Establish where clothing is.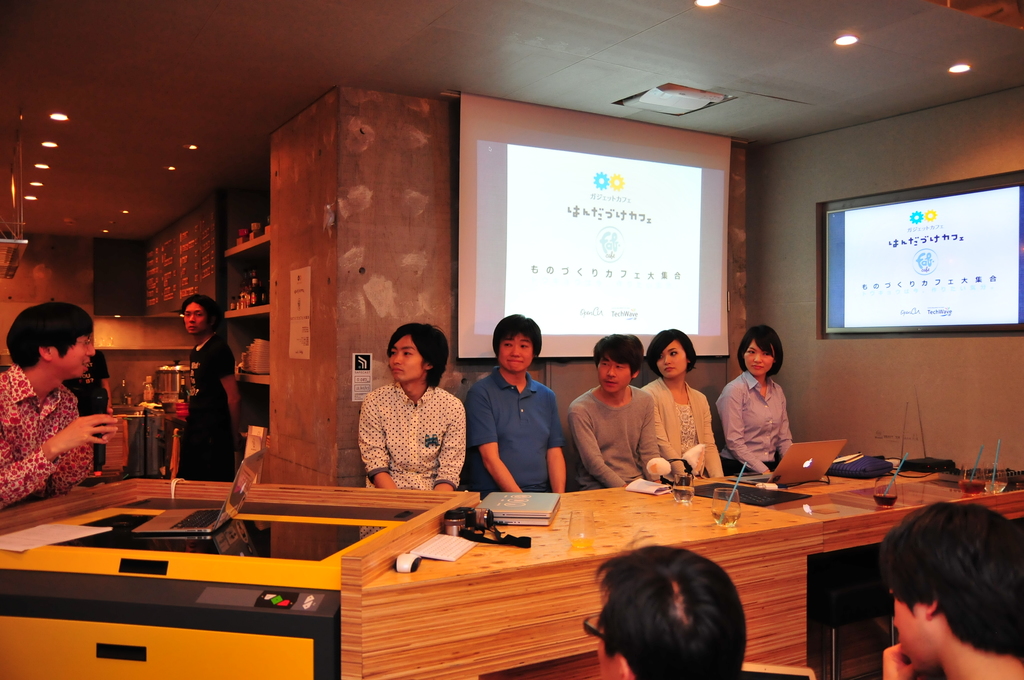
Established at (left=185, top=334, right=244, bottom=485).
